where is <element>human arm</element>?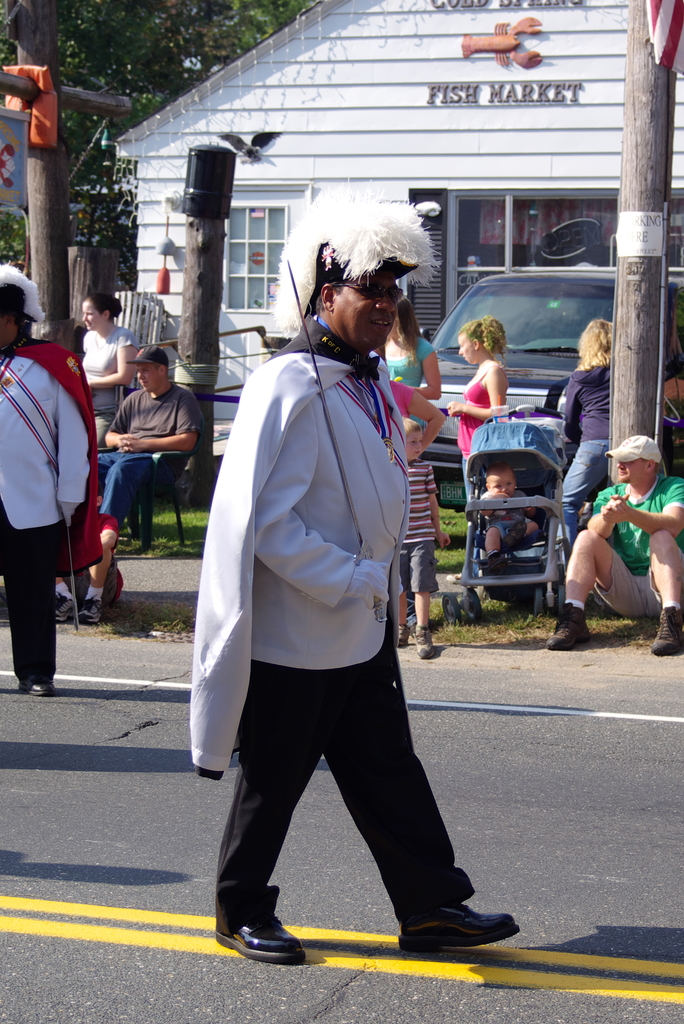
[left=44, top=369, right=90, bottom=521].
